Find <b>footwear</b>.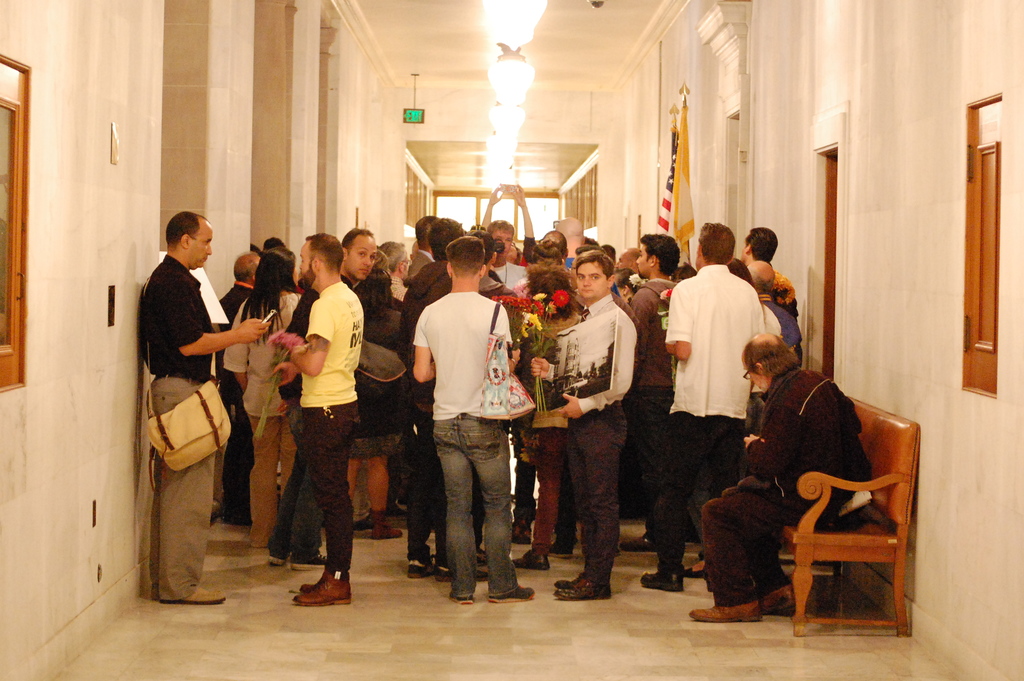
bbox(638, 561, 688, 593).
